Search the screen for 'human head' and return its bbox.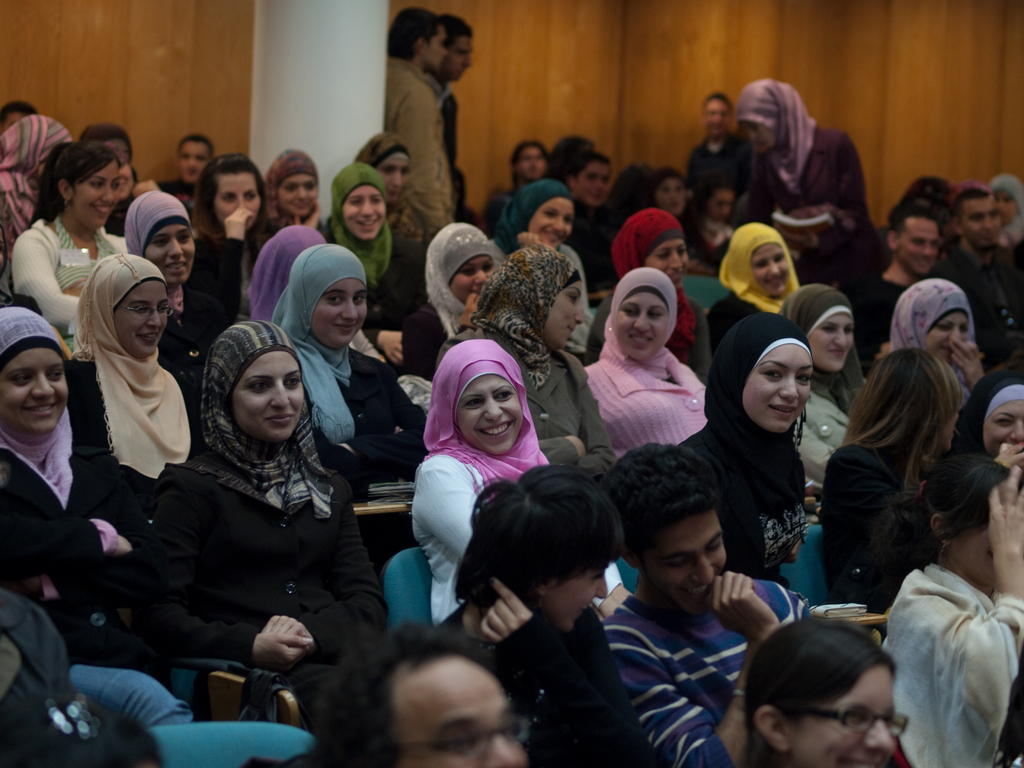
Found: box(959, 376, 1023, 465).
